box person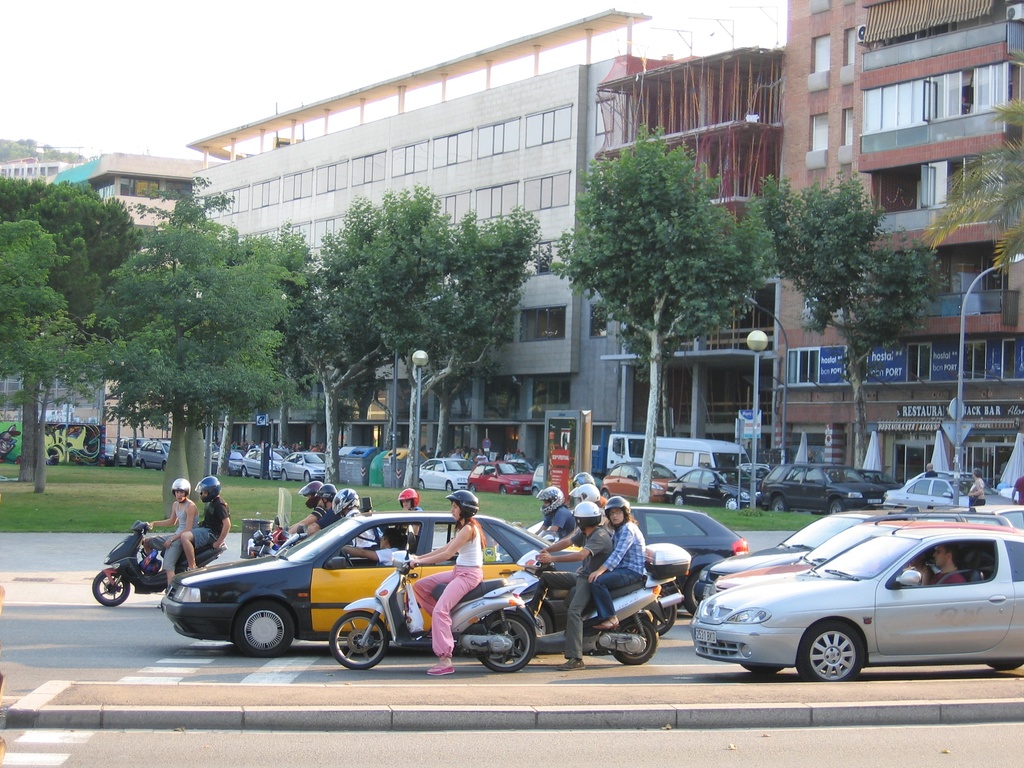
<bbox>290, 482, 319, 529</bbox>
